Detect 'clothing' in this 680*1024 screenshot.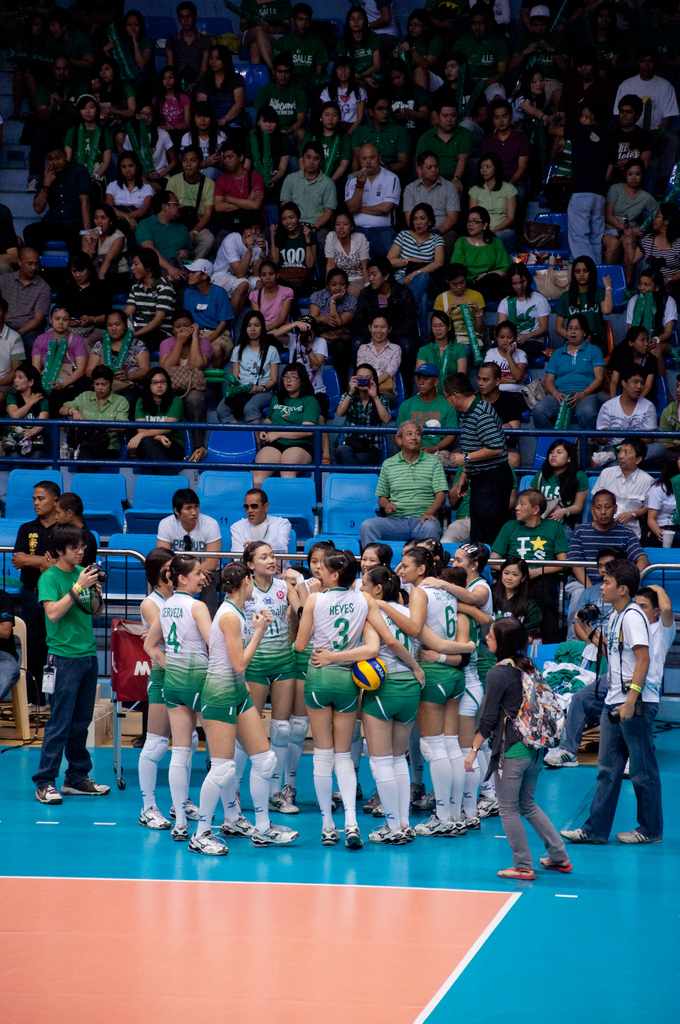
Detection: [x1=159, y1=332, x2=211, y2=383].
